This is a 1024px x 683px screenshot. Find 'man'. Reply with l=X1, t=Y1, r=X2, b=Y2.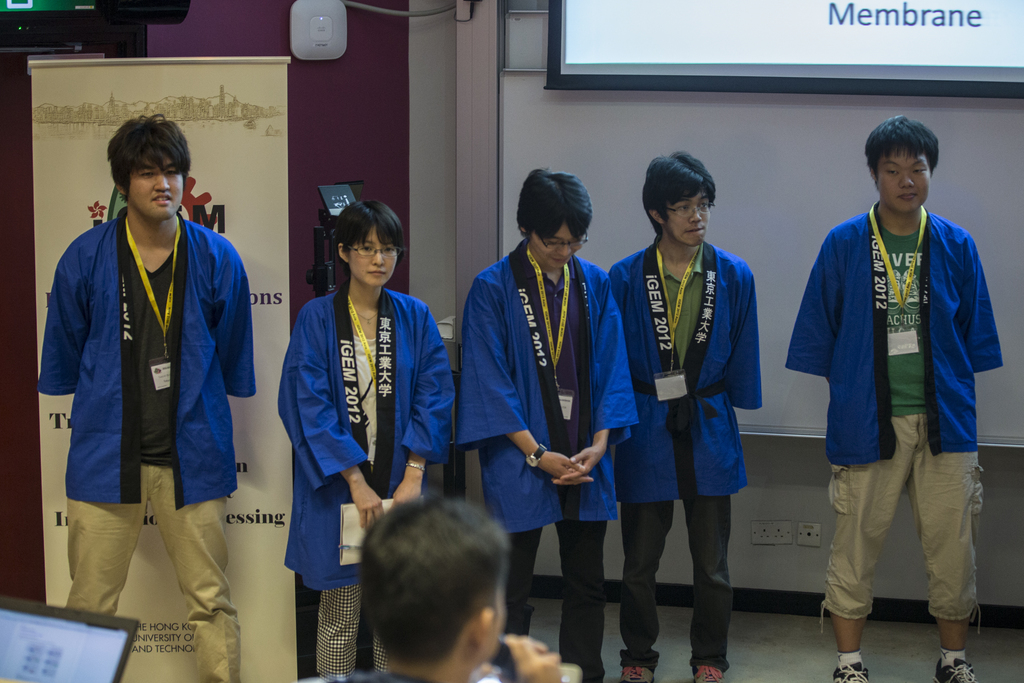
l=610, t=153, r=761, b=682.
